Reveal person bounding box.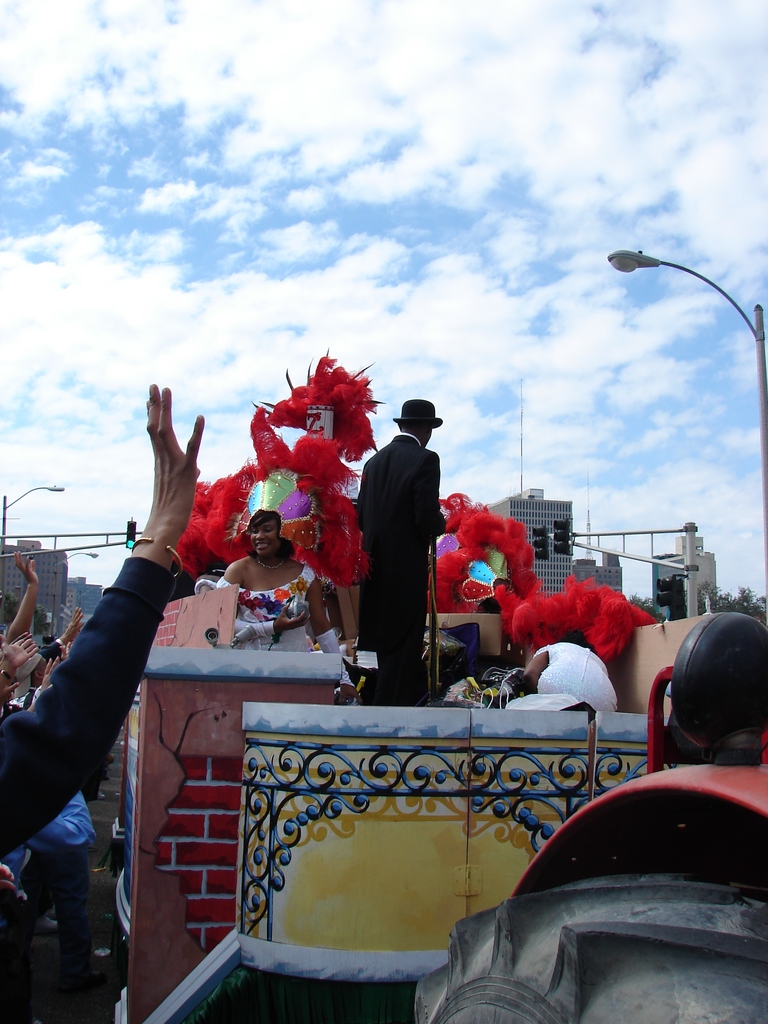
Revealed: [left=220, top=483, right=355, bottom=685].
